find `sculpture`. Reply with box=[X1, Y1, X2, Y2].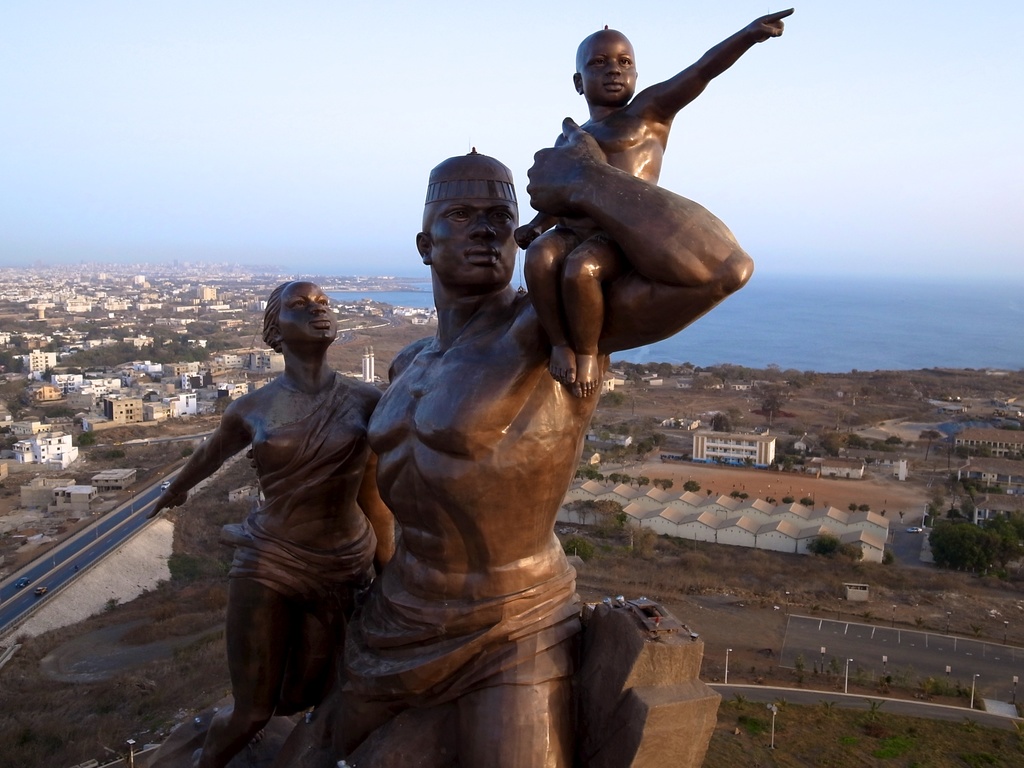
box=[266, 145, 760, 761].
